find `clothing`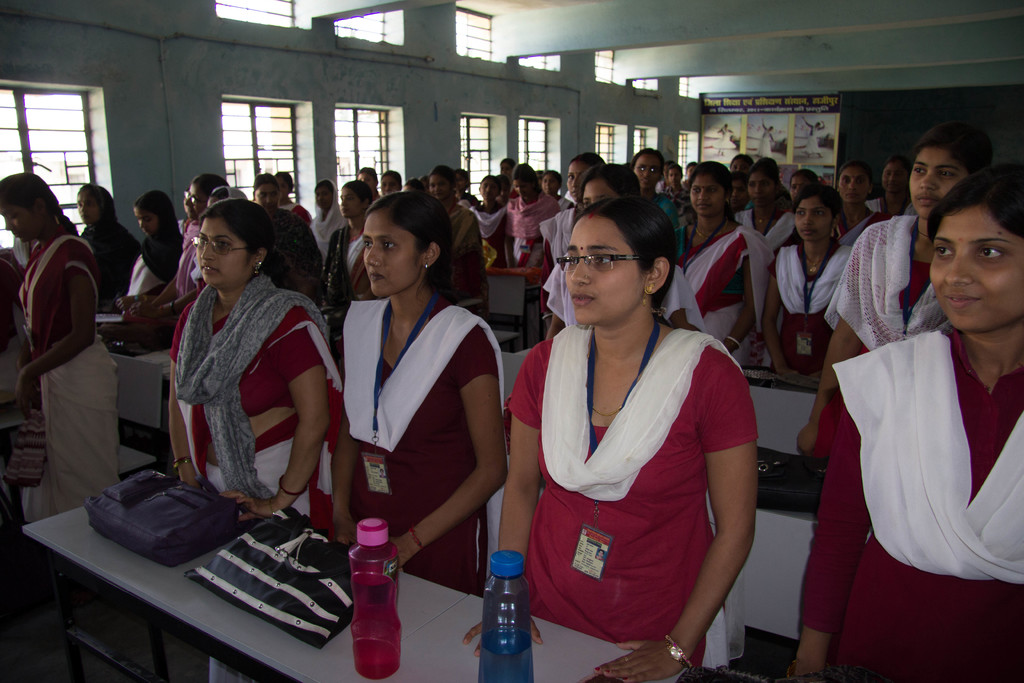
[x1=175, y1=209, x2=271, y2=297]
